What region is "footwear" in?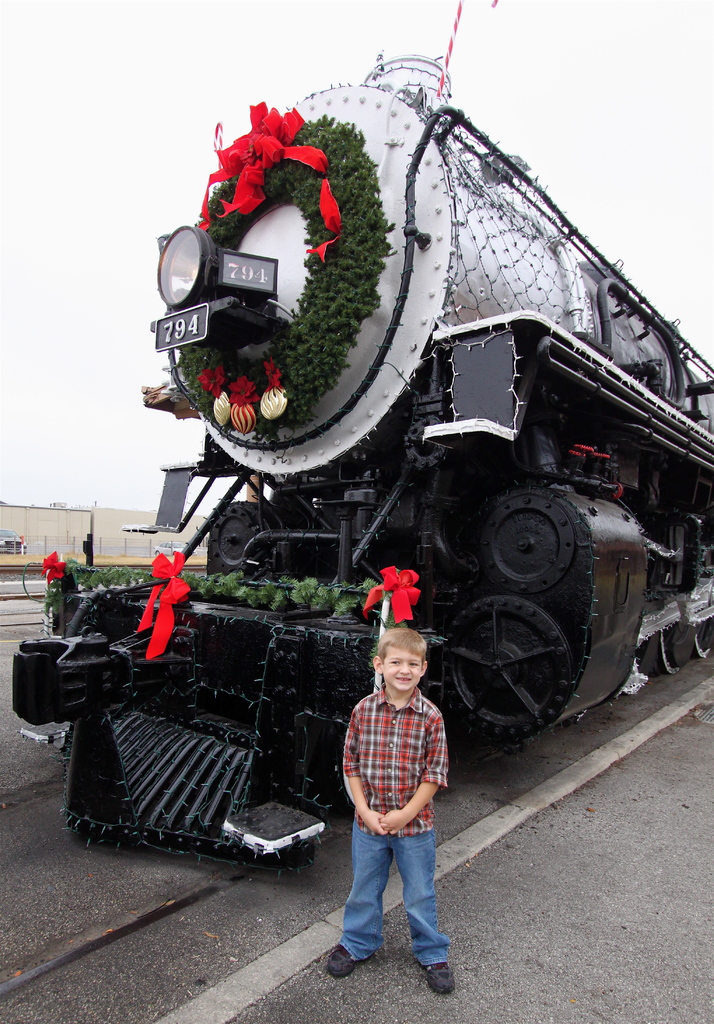
325/945/364/980.
